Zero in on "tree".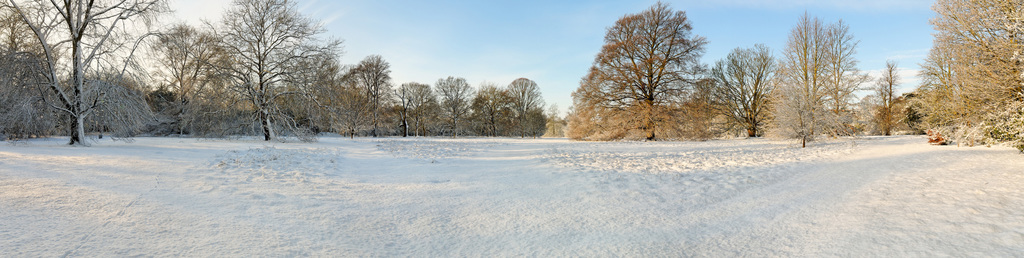
Zeroed in: [472,76,531,137].
